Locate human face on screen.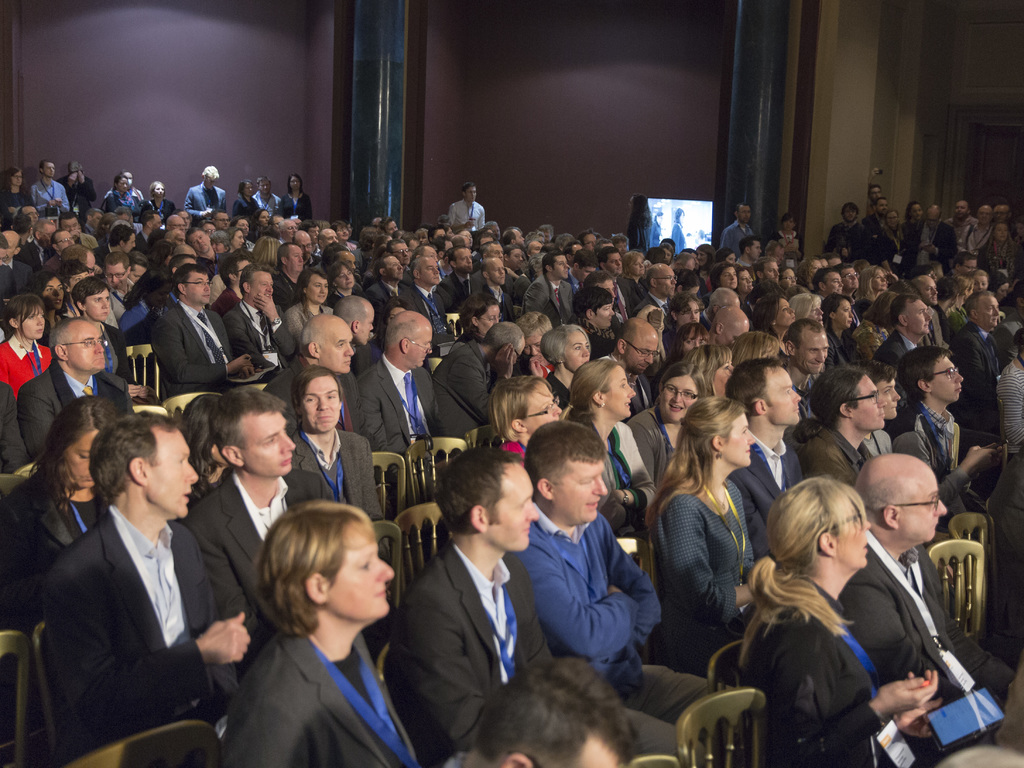
On screen at l=44, t=161, r=56, b=178.
